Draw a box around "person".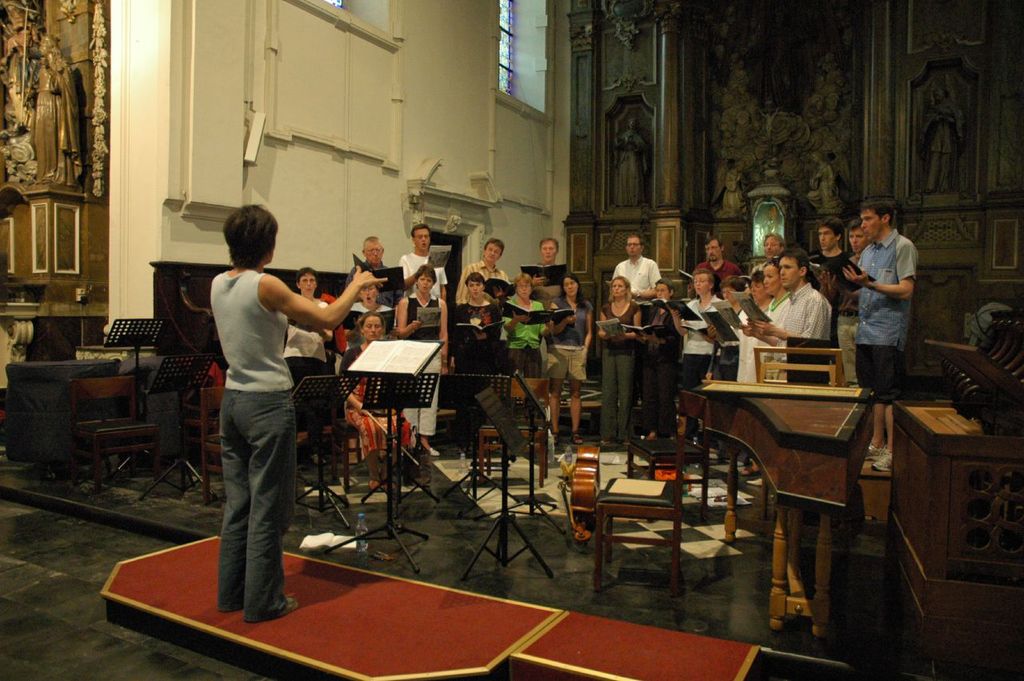
bbox=(538, 230, 570, 330).
